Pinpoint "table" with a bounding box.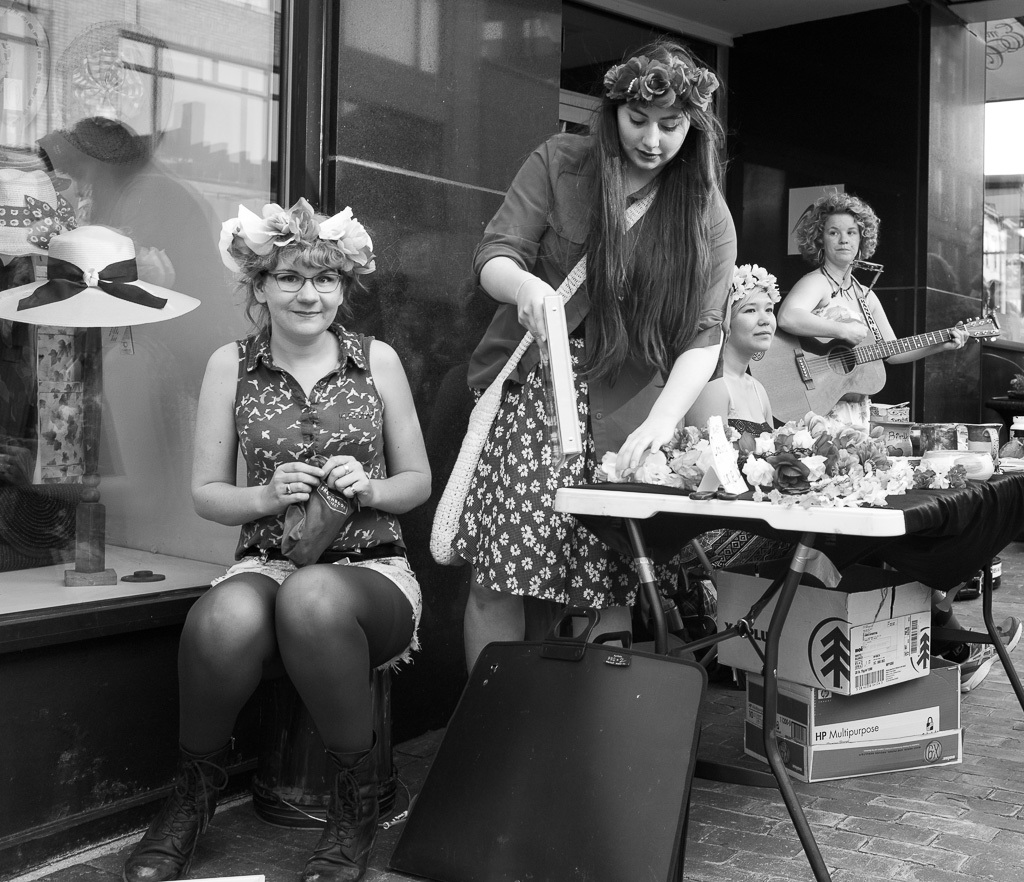
{"x1": 524, "y1": 458, "x2": 982, "y2": 821}.
